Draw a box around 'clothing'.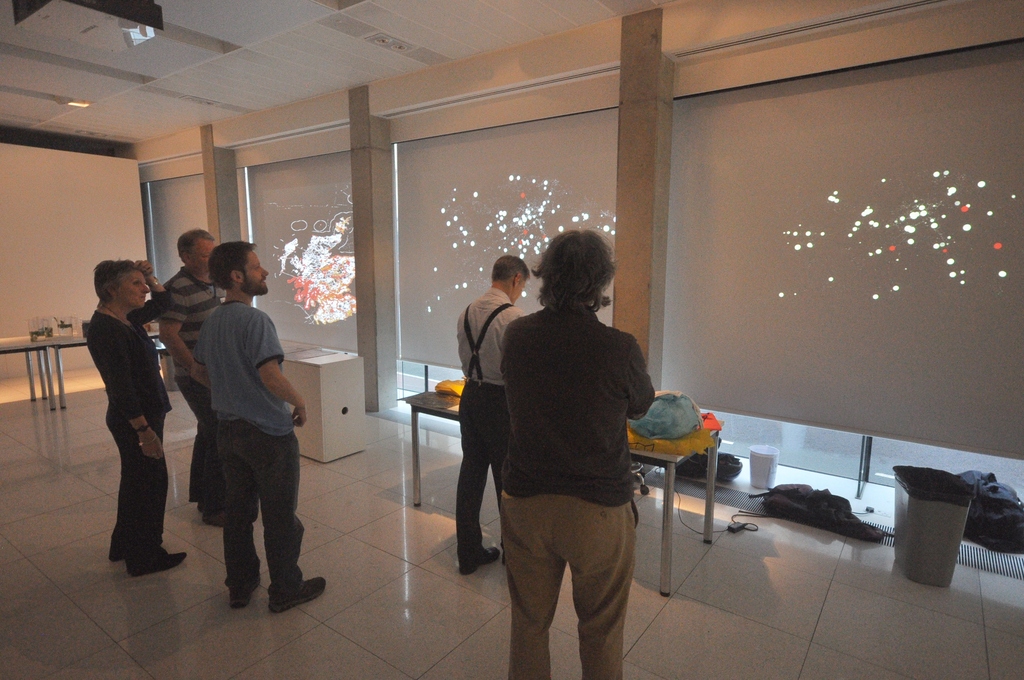
(left=453, top=285, right=532, bottom=558).
